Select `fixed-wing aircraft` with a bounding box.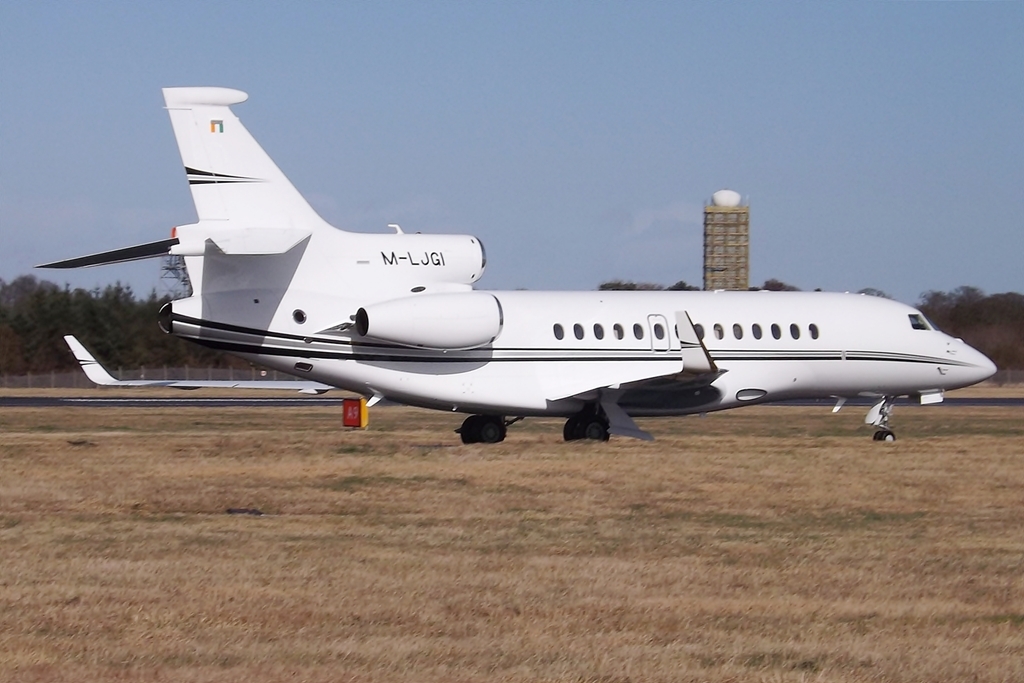
28, 89, 1001, 448.
